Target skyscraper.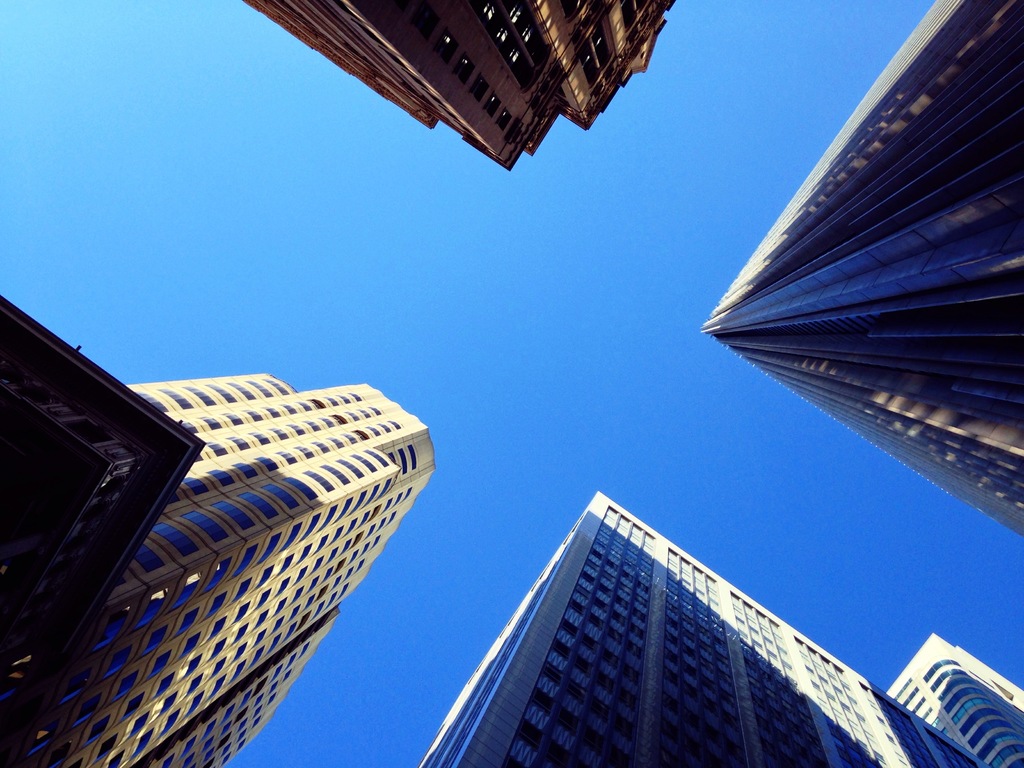
Target region: 874,630,1023,767.
